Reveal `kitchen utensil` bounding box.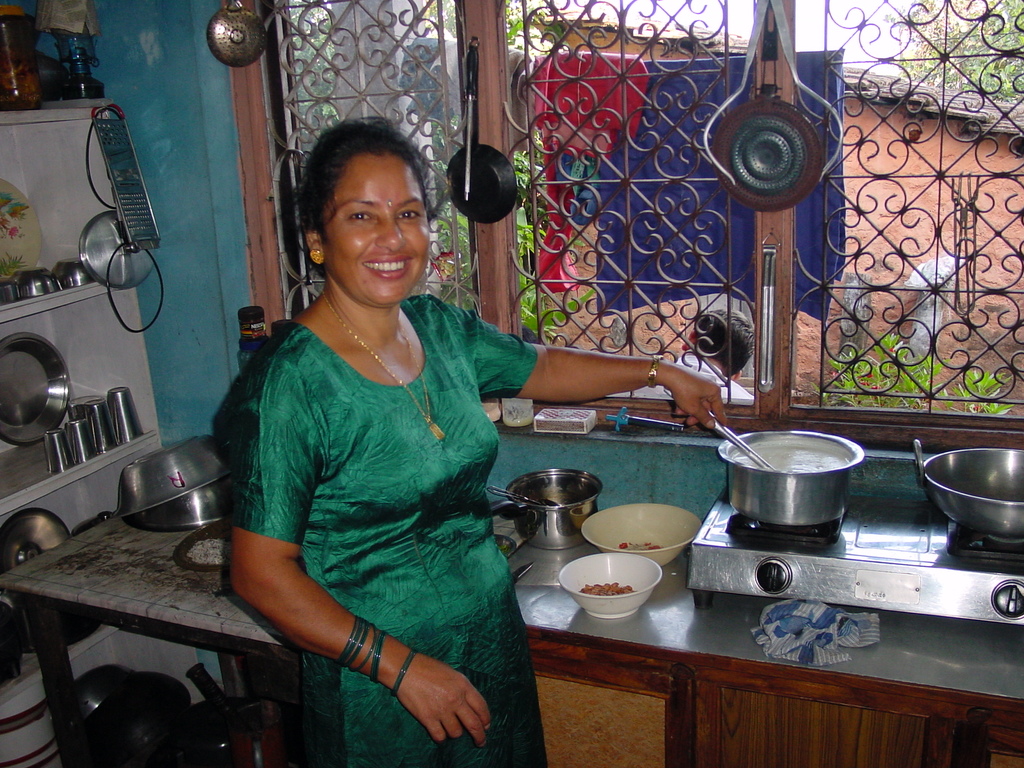
Revealed: left=205, top=0, right=269, bottom=68.
